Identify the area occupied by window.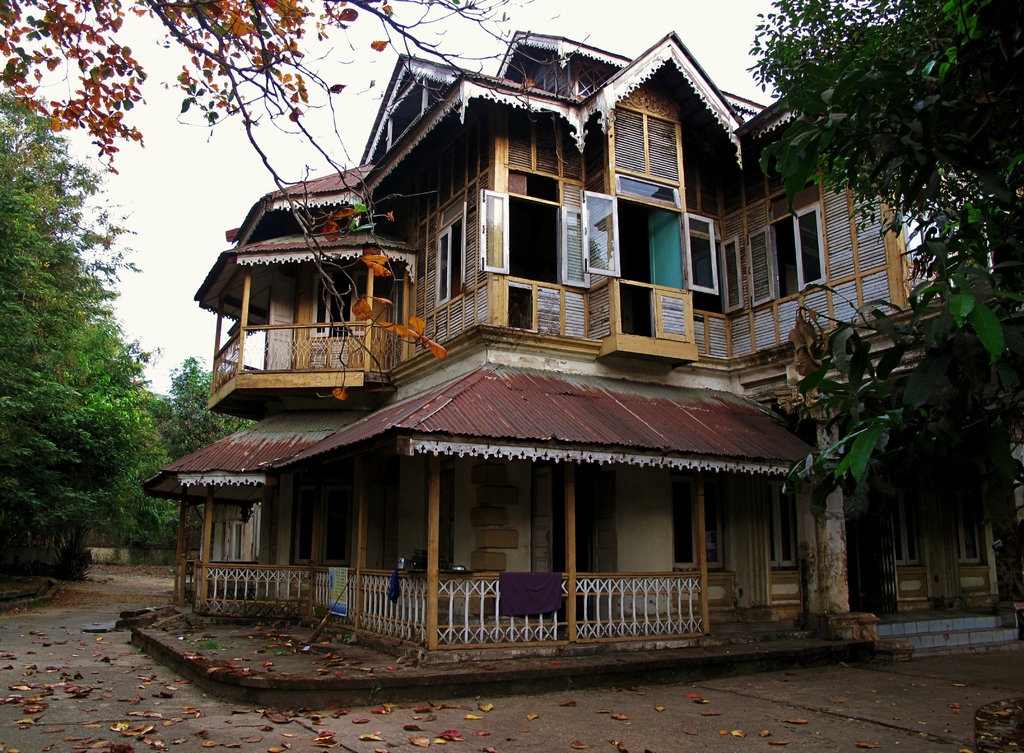
Area: 479 187 593 288.
